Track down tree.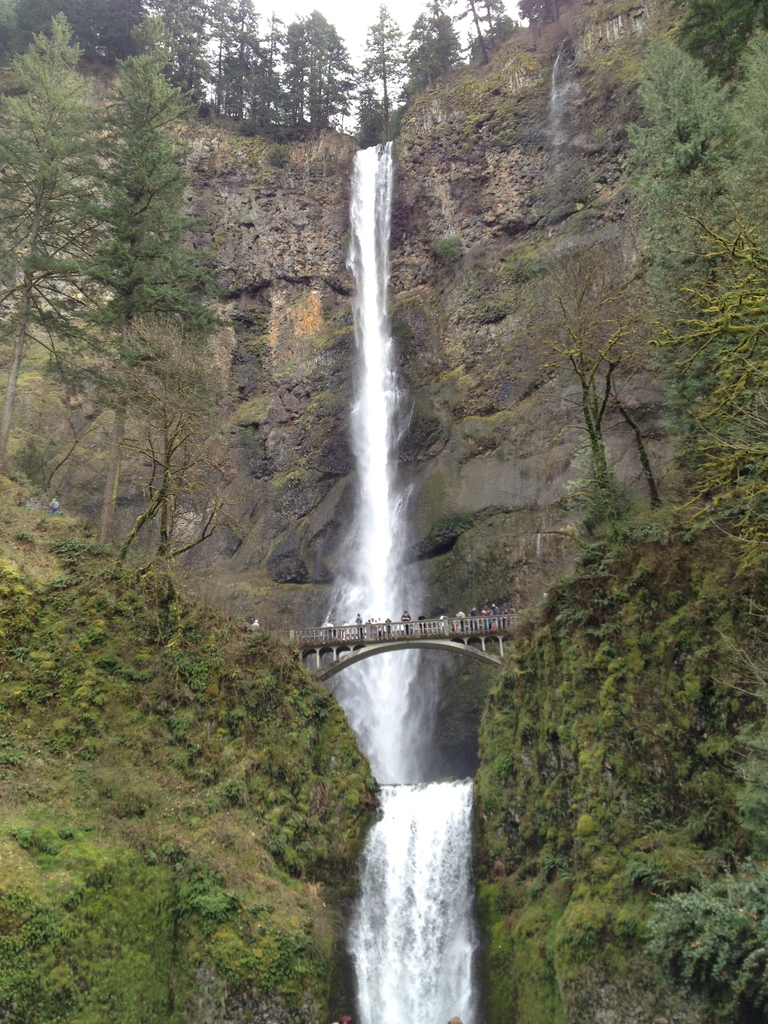
Tracked to <region>353, 2, 410, 142</region>.
